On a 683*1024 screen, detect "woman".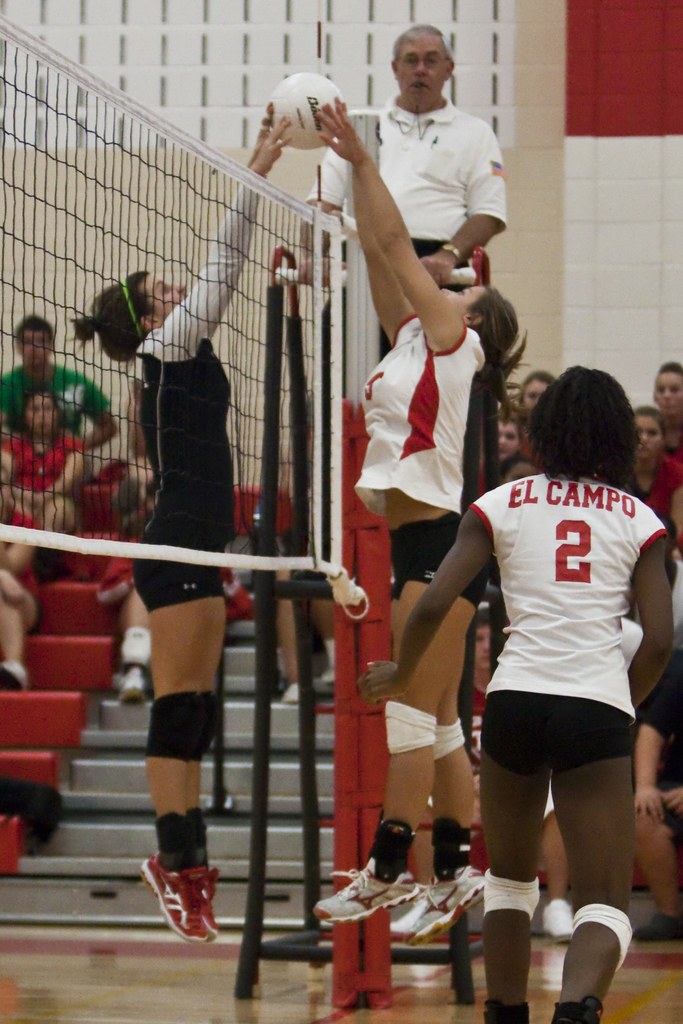
select_region(621, 406, 682, 524).
